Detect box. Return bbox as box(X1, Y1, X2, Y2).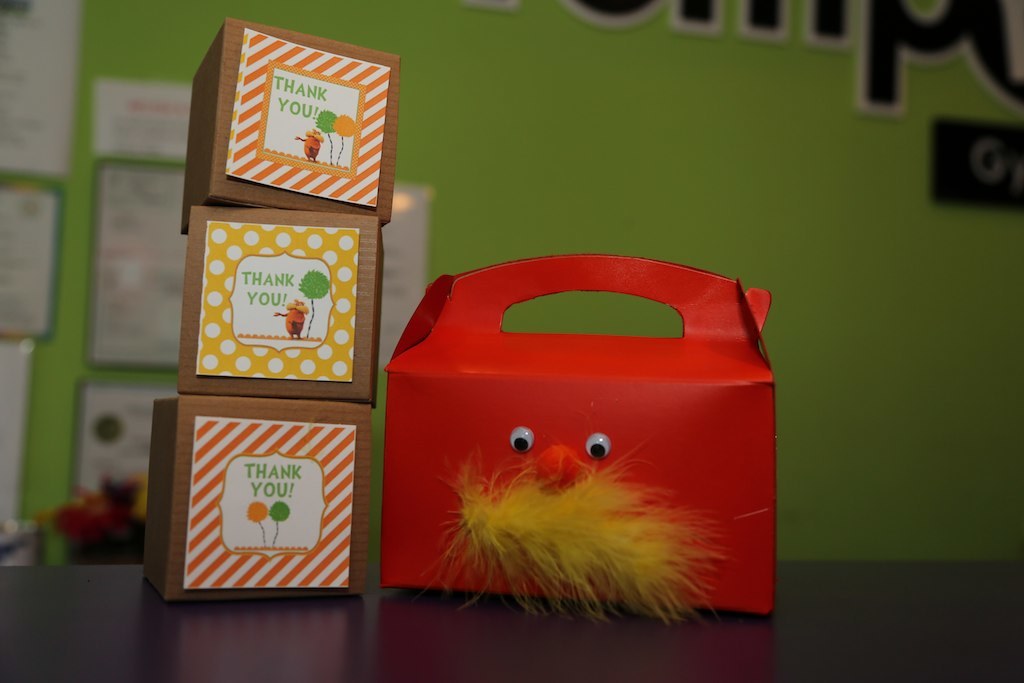
box(385, 255, 777, 619).
